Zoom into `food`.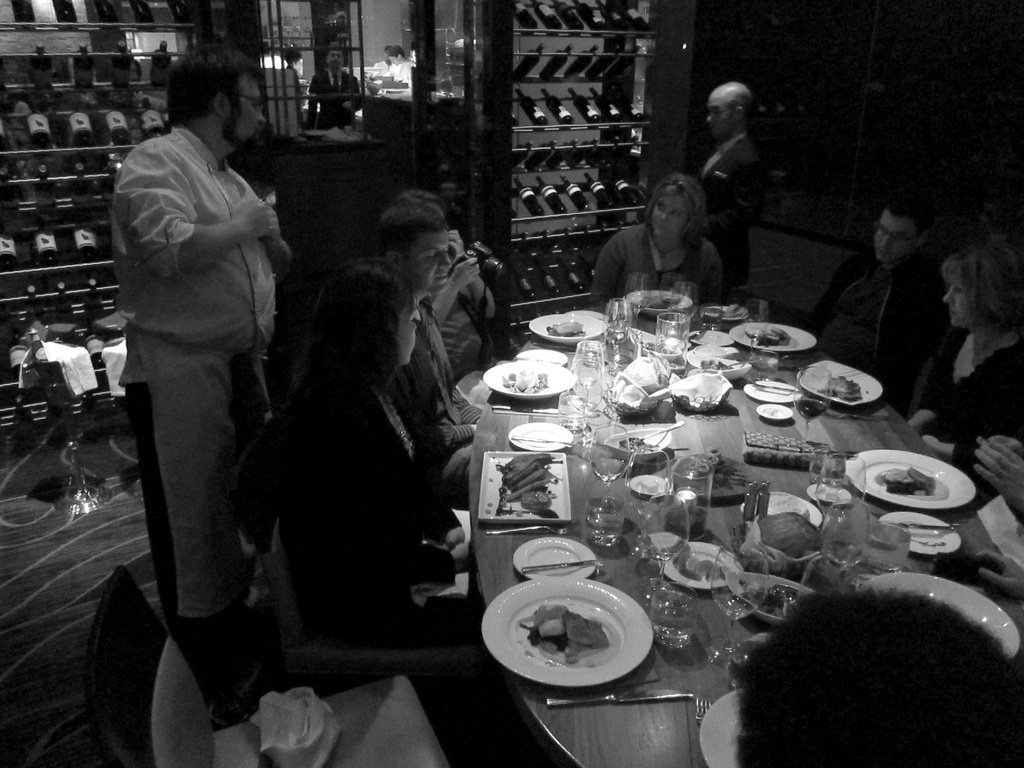
Zoom target: (x1=500, y1=369, x2=551, y2=391).
